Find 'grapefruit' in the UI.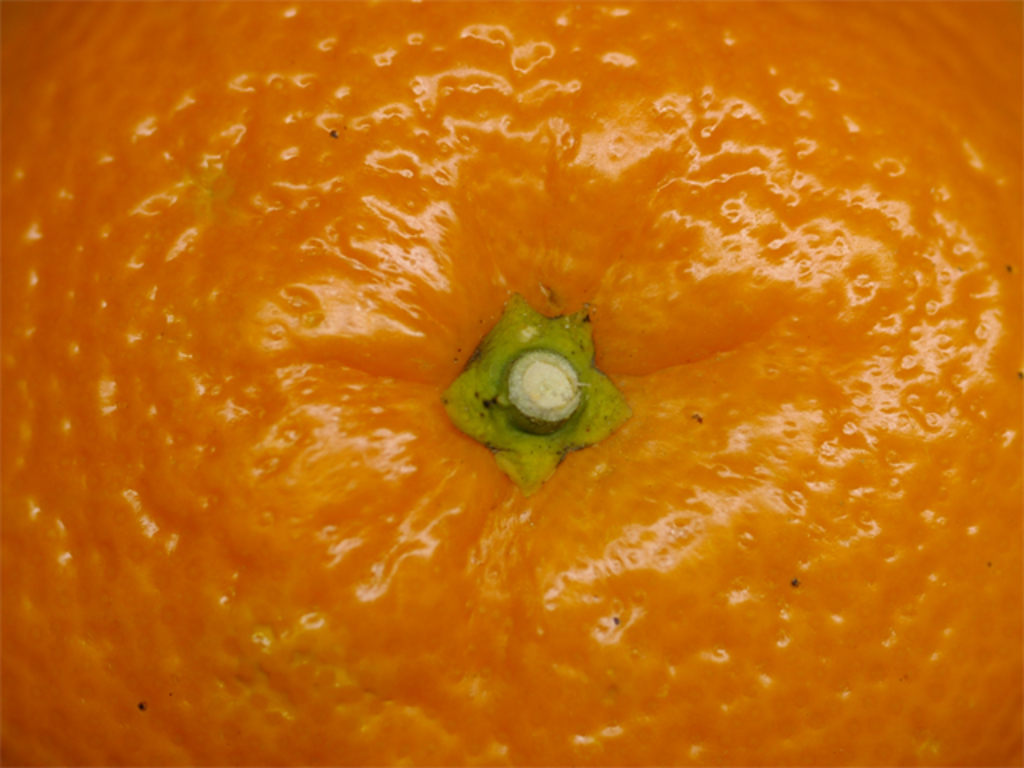
UI element at 66 16 1023 767.
